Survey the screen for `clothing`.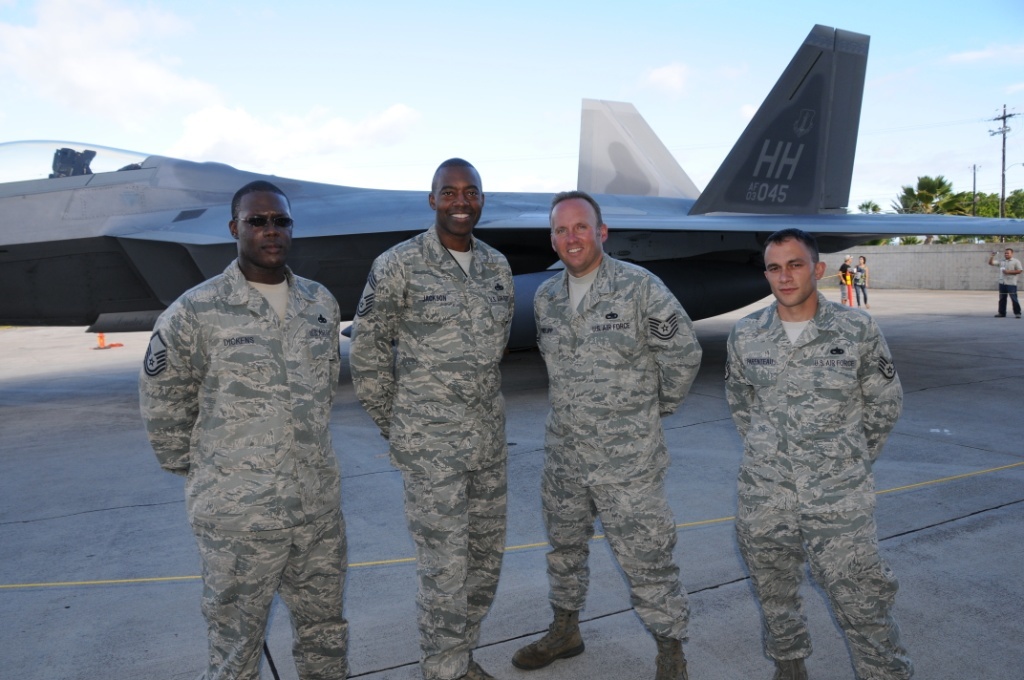
Survey found: 136 257 344 679.
